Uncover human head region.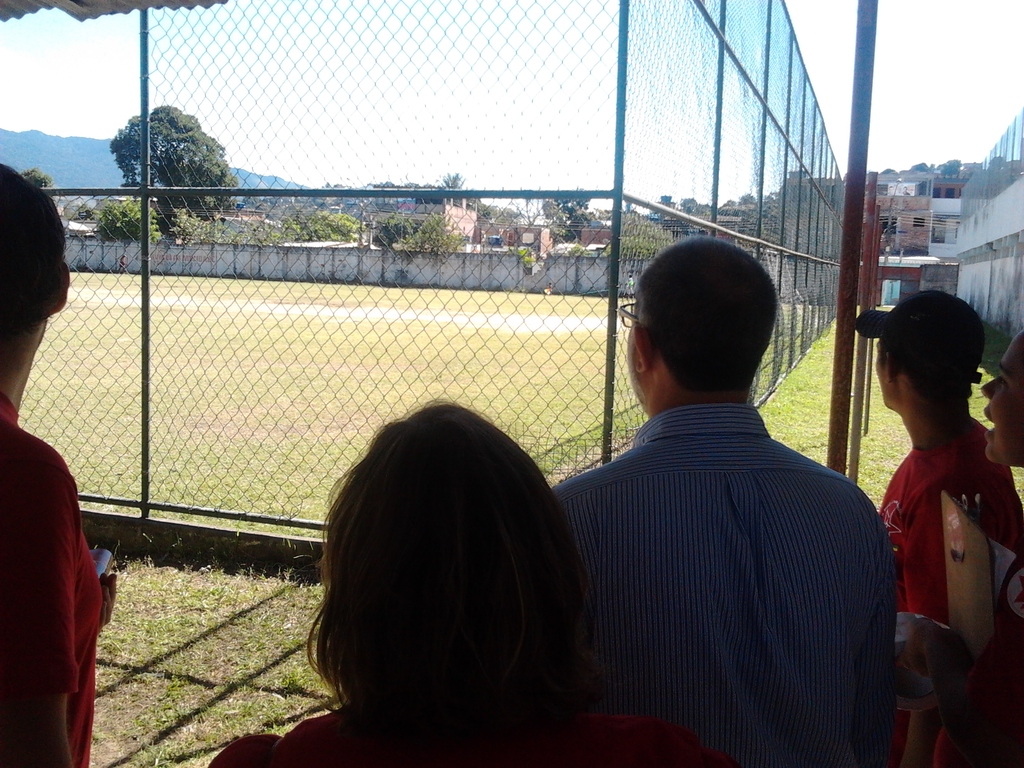
Uncovered: locate(615, 234, 798, 420).
